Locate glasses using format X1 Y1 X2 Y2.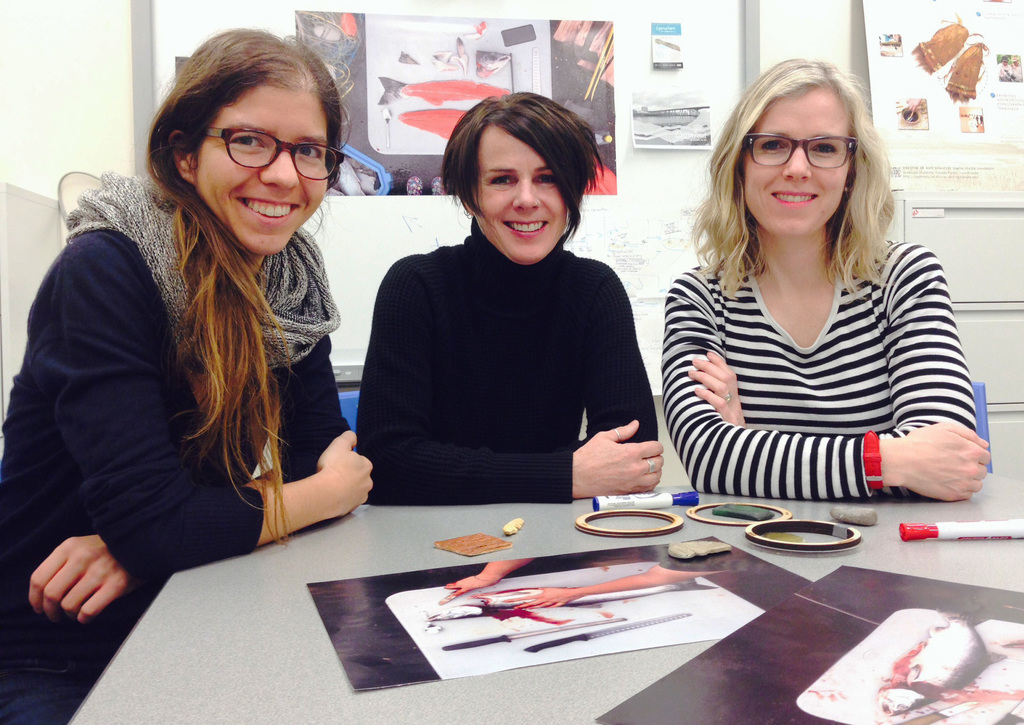
180 115 331 168.
